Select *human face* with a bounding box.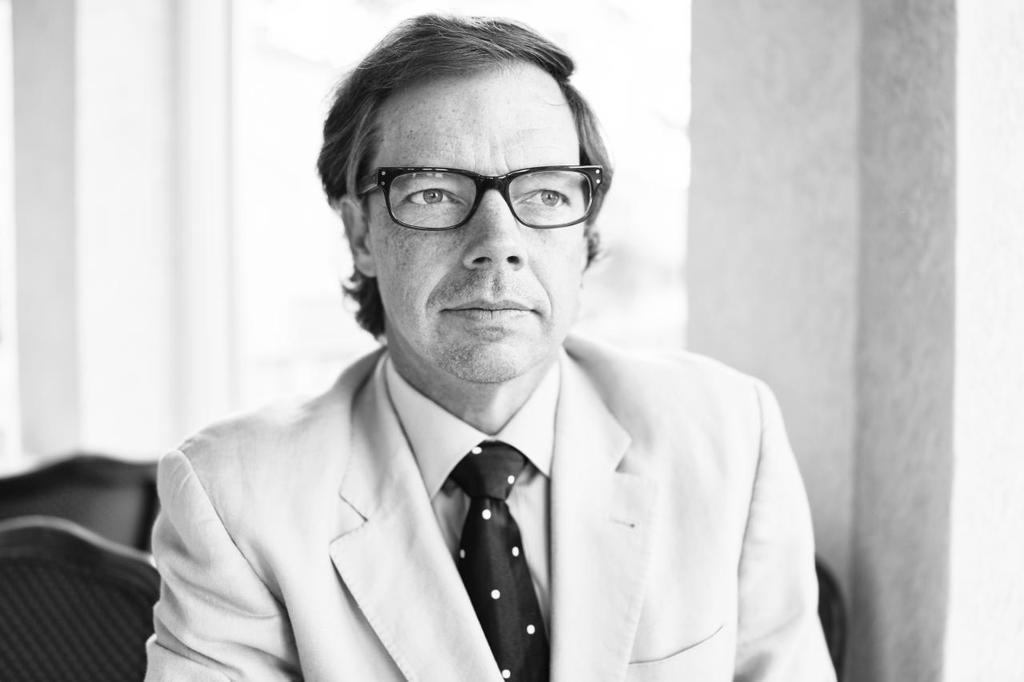
pyautogui.locateOnScreen(366, 63, 582, 379).
